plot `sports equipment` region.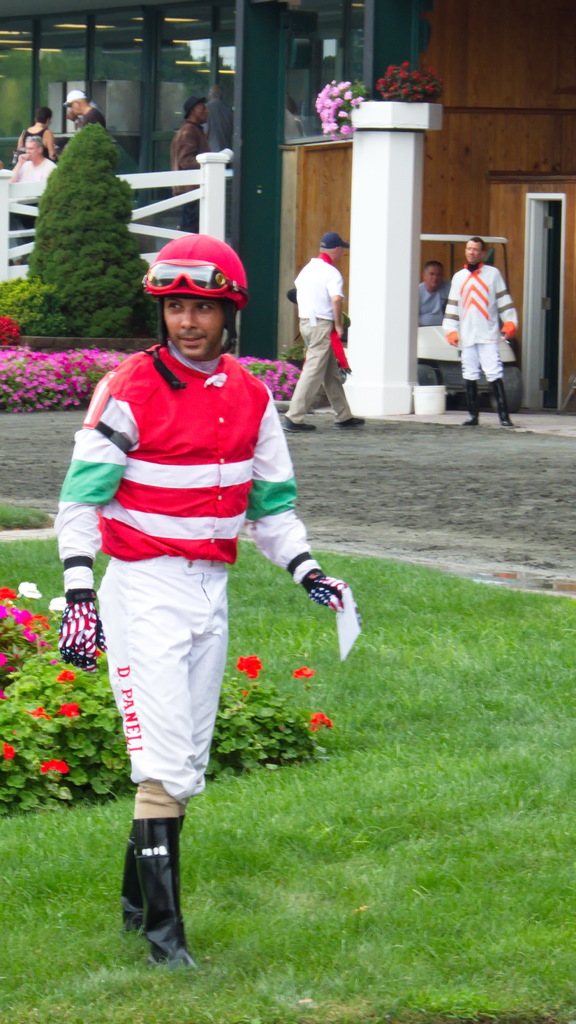
Plotted at locate(304, 568, 361, 631).
